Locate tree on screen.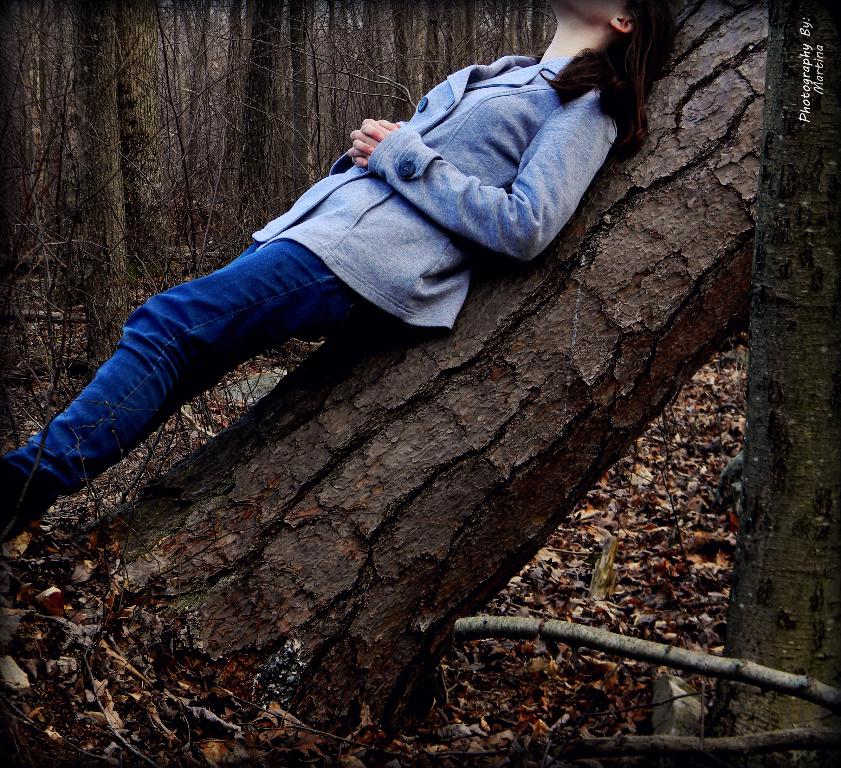
On screen at BBox(72, 0, 757, 741).
